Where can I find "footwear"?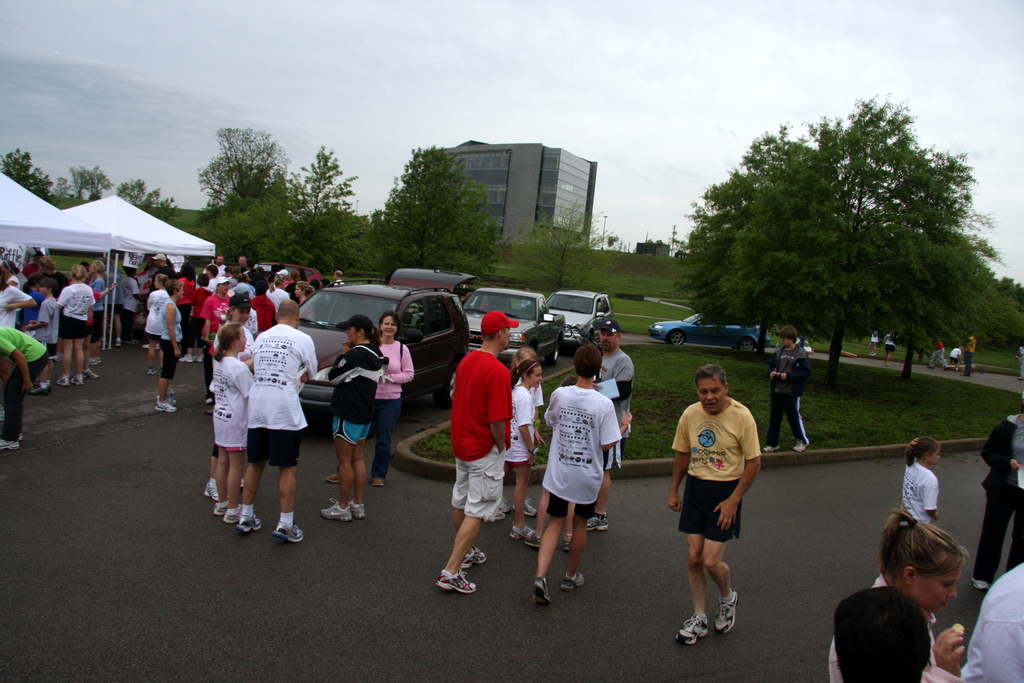
You can find it at x1=147, y1=369, x2=155, y2=374.
